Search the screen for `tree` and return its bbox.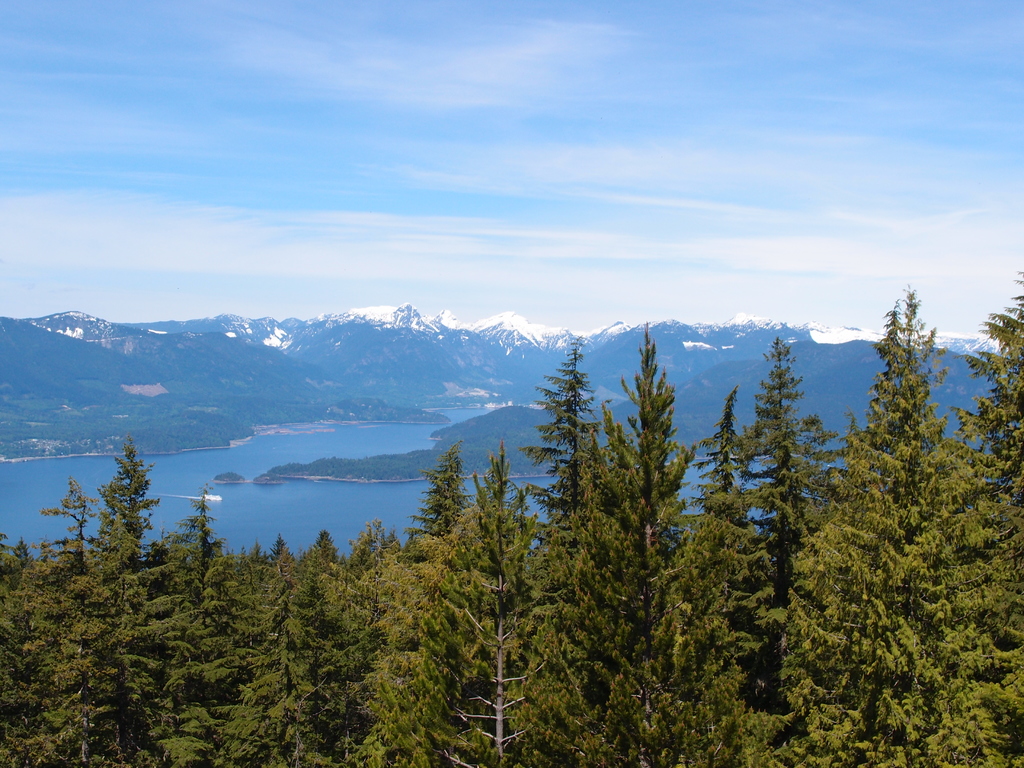
Found: left=114, top=556, right=254, bottom=767.
